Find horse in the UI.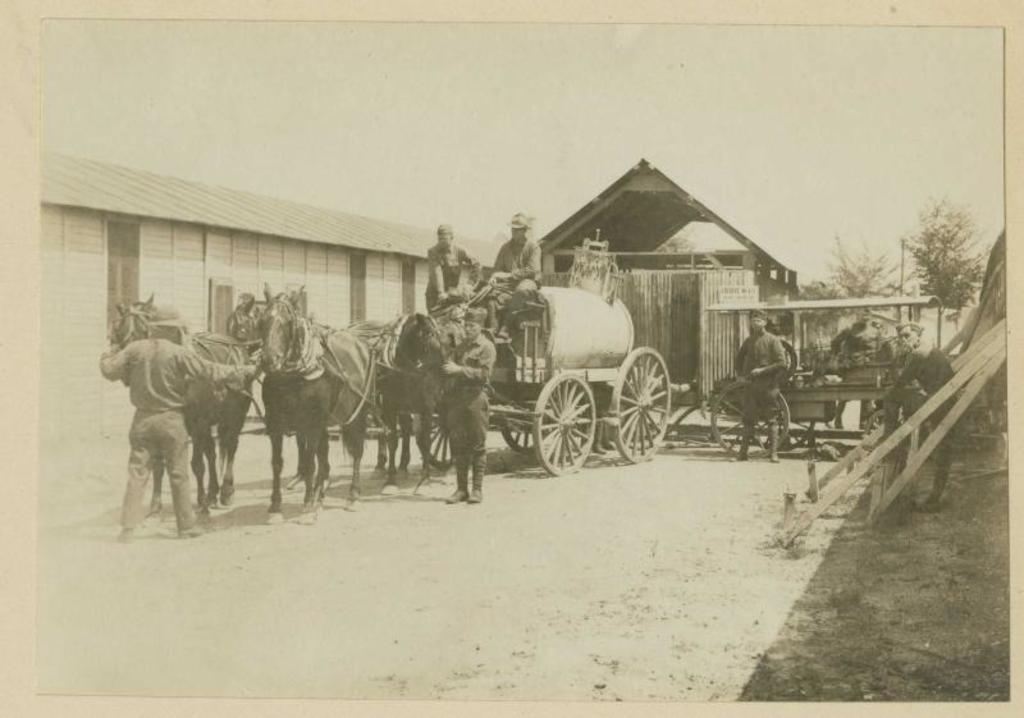
UI element at 371, 305, 449, 485.
